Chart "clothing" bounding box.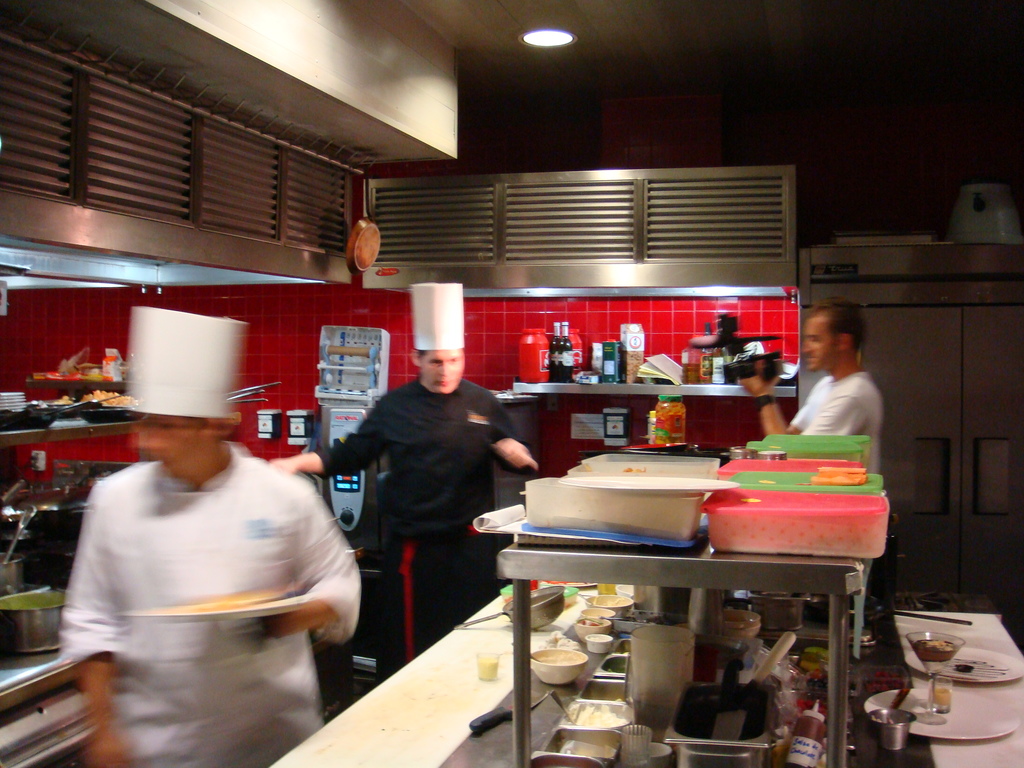
Charted: 780, 363, 890, 497.
